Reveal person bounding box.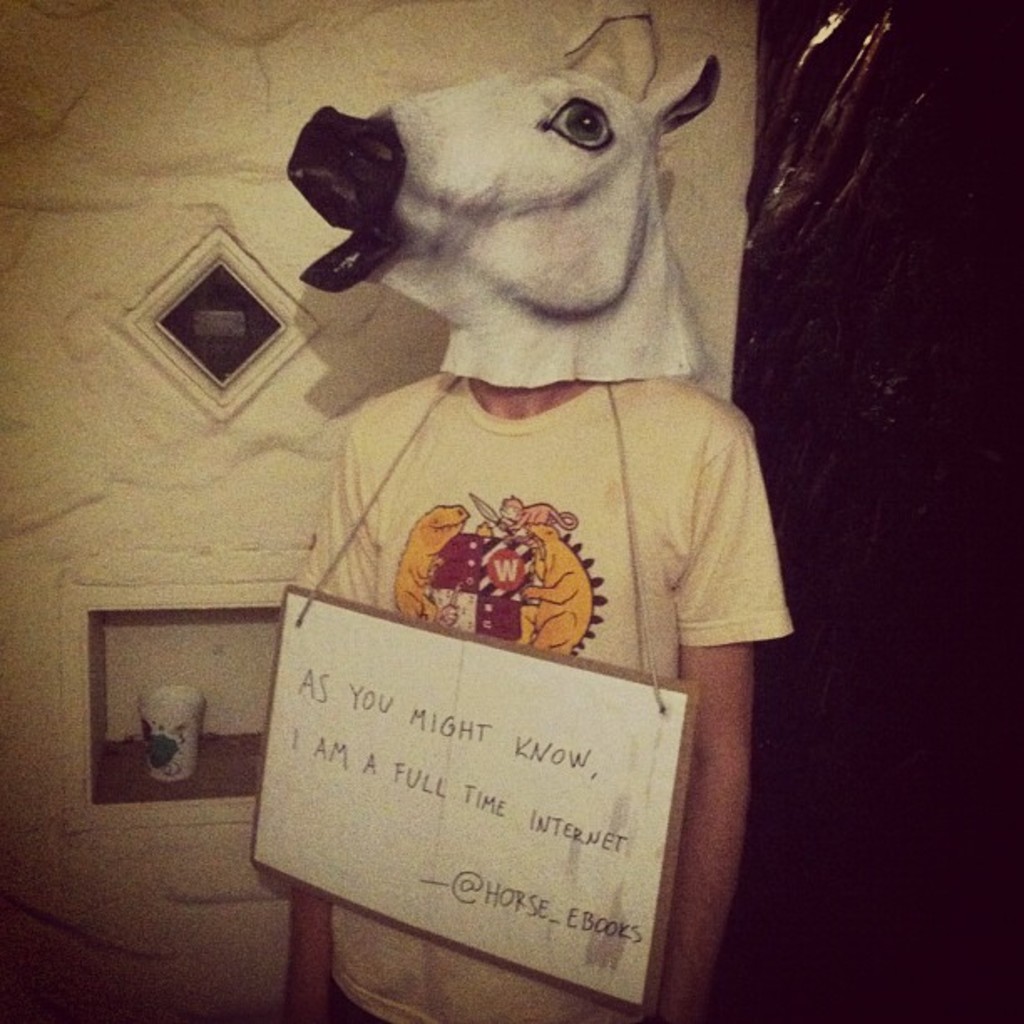
Revealed: <bbox>291, 380, 788, 1022</bbox>.
